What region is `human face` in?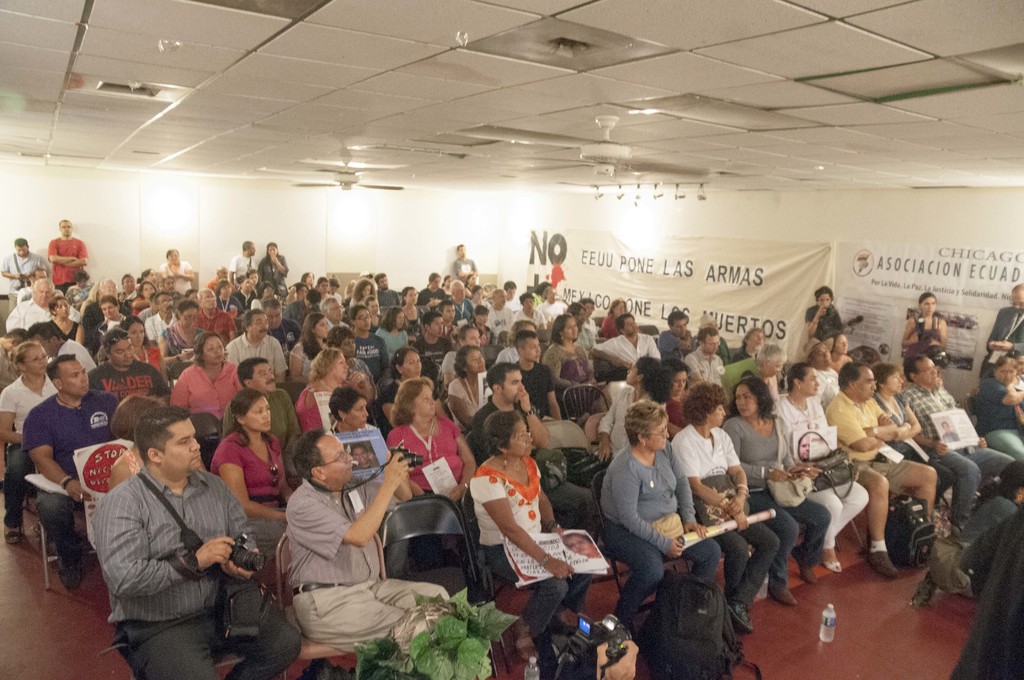
<bbox>35, 281, 56, 307</bbox>.
